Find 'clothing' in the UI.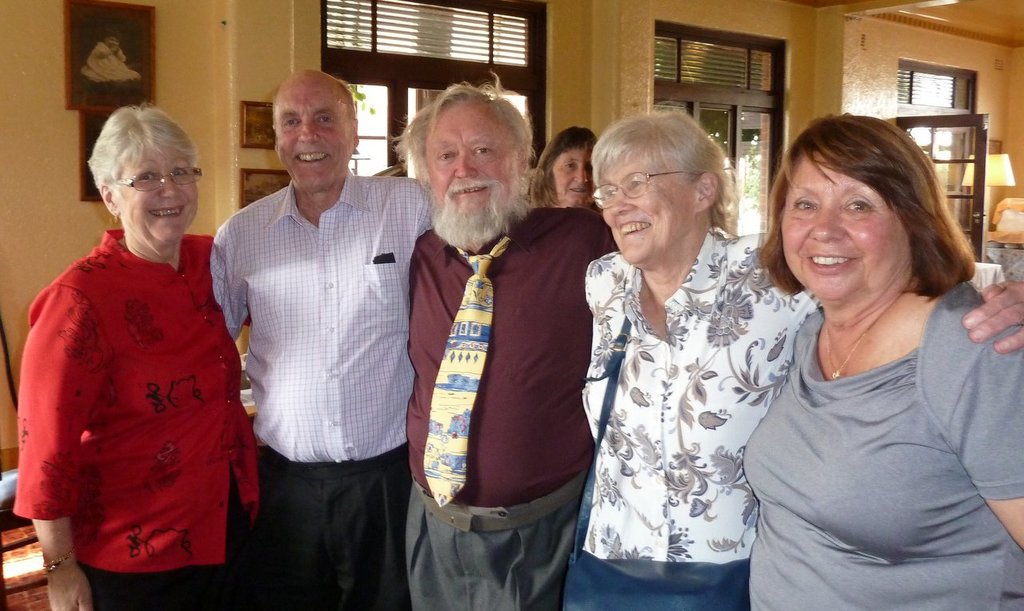
UI element at pyautogui.locateOnScreen(583, 229, 819, 560).
